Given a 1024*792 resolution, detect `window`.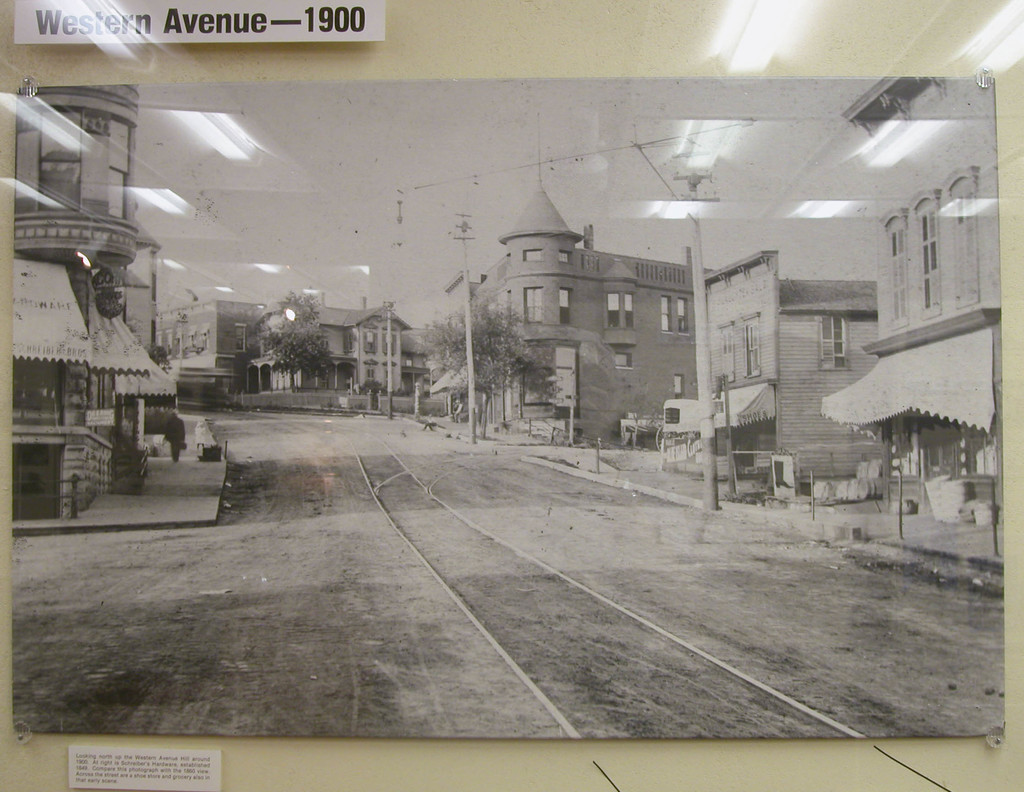
363 325 380 353.
